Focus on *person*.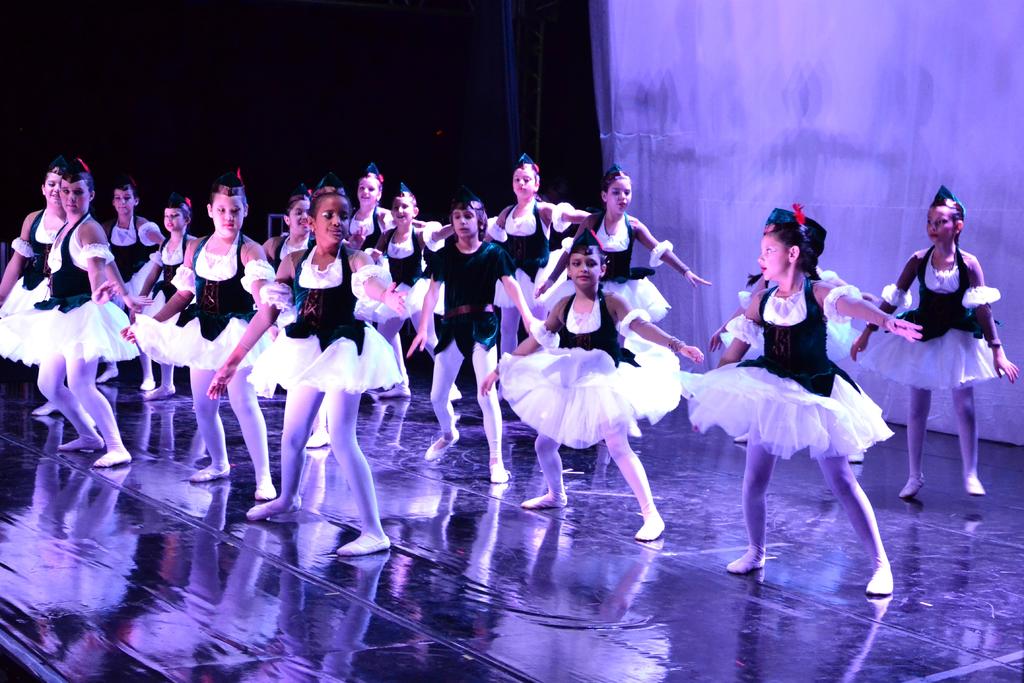
Focused at [left=127, top=190, right=197, bottom=400].
